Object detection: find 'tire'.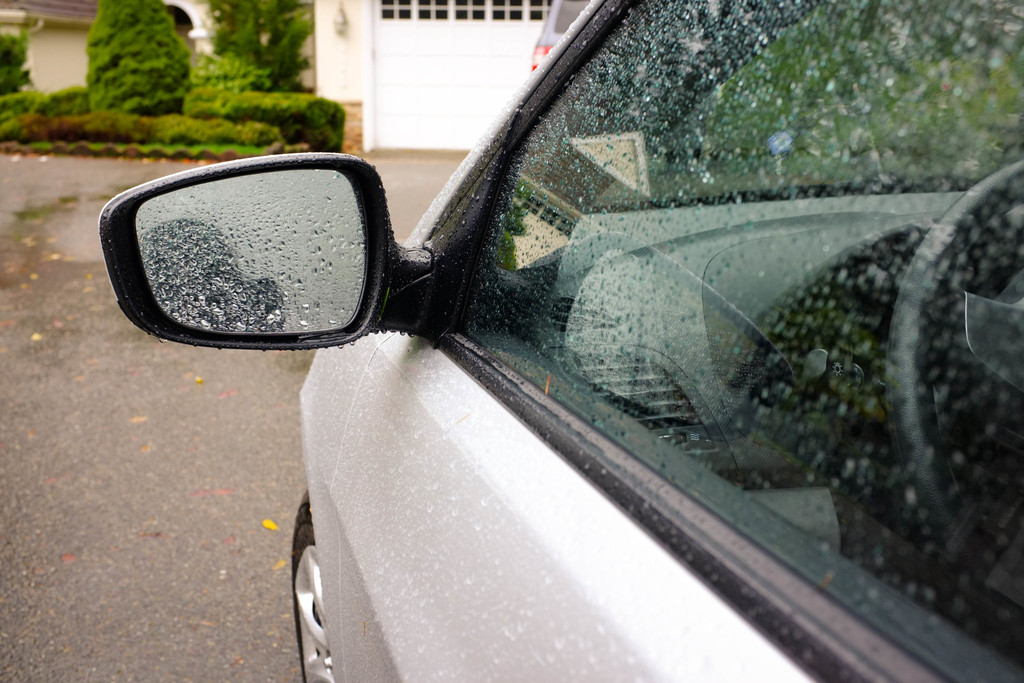
[289,486,338,682].
